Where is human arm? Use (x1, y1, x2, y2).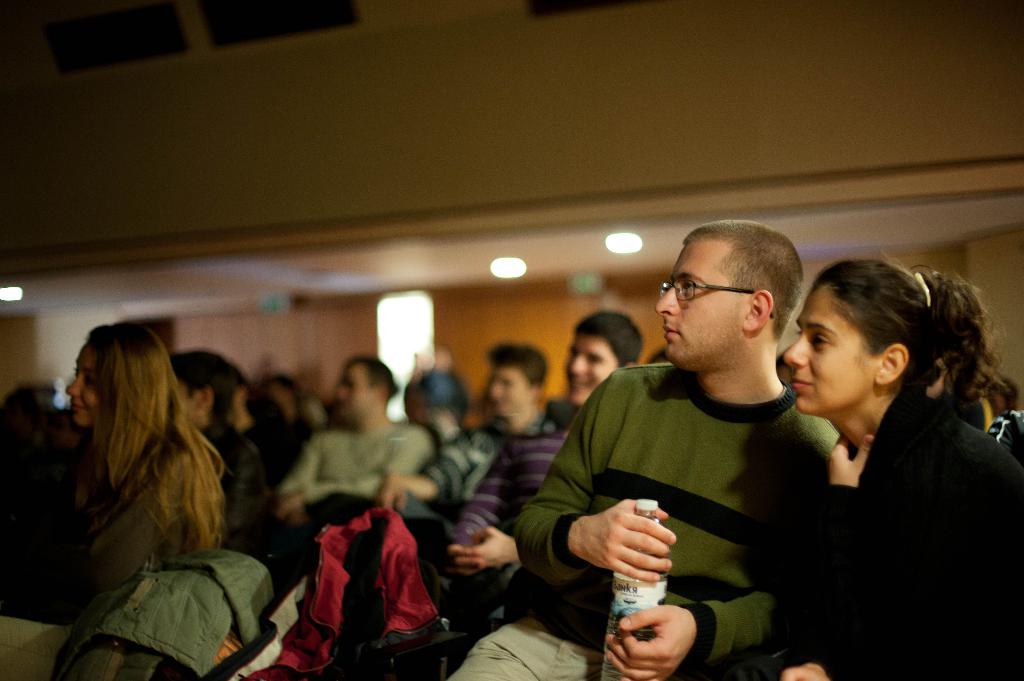
(380, 412, 500, 519).
